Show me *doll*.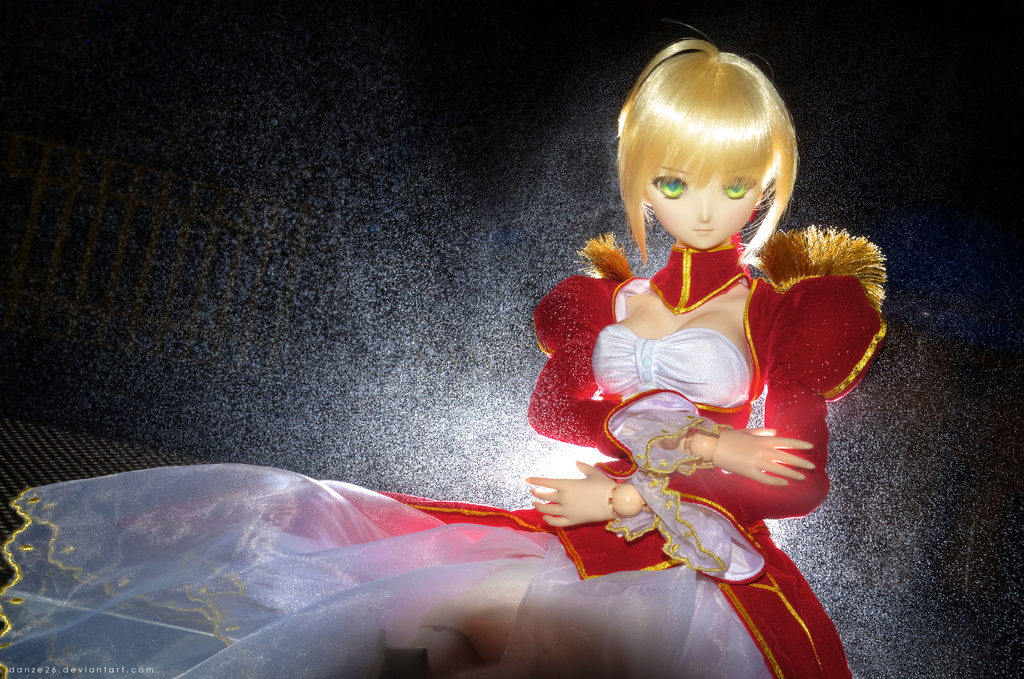
*doll* is here: 2/37/882/676.
